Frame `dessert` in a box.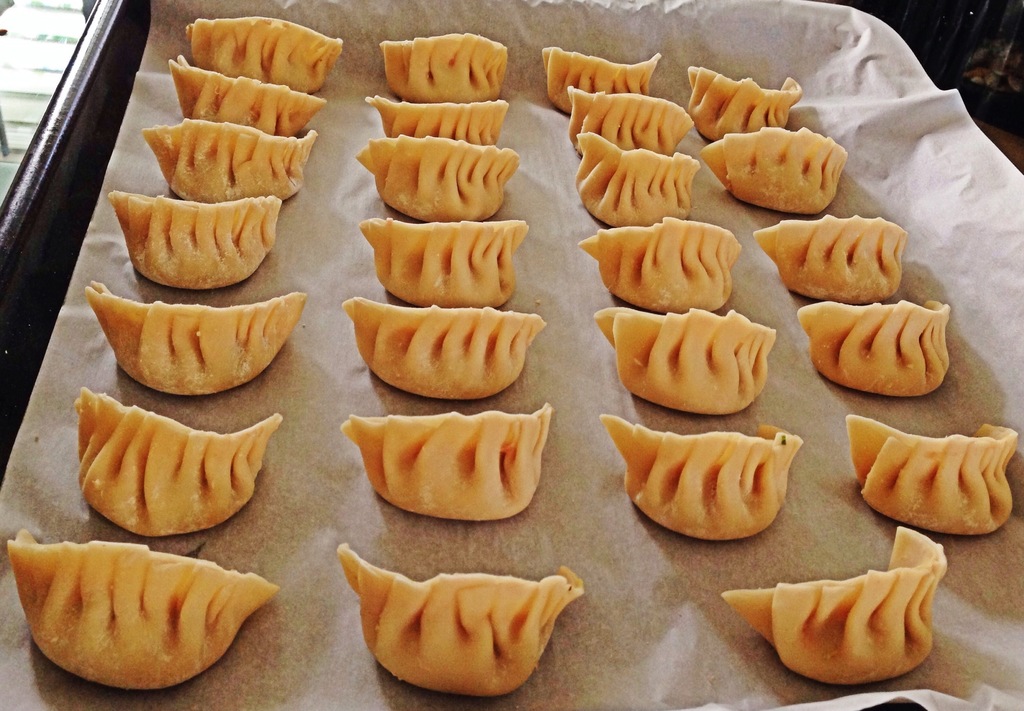
[left=806, top=296, right=956, bottom=410].
